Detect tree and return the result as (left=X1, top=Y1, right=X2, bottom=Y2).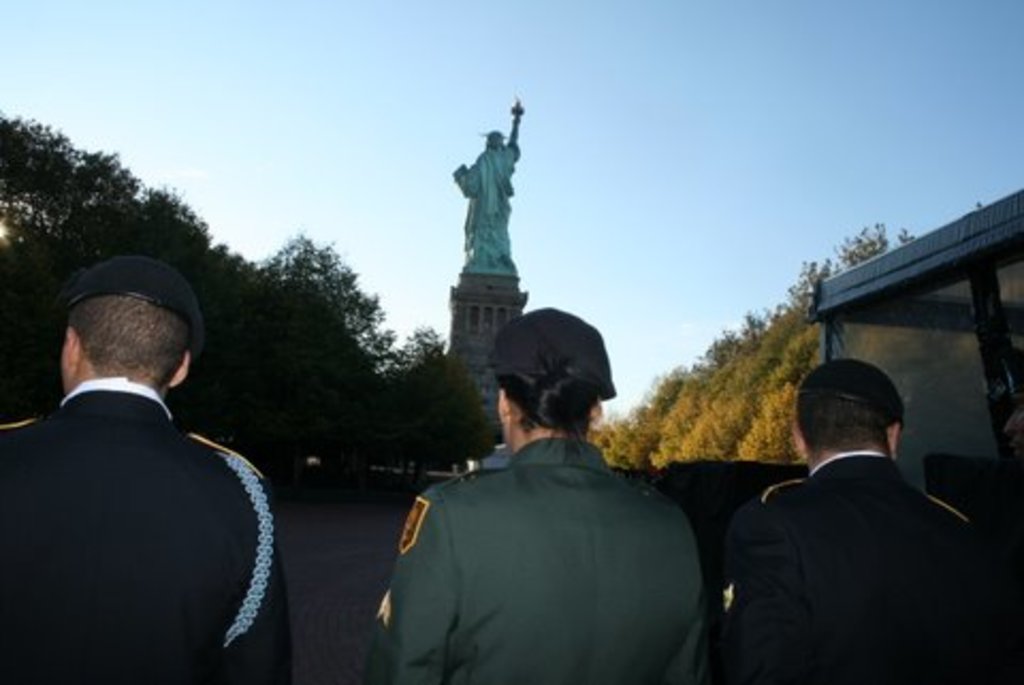
(left=740, top=292, right=813, bottom=461).
